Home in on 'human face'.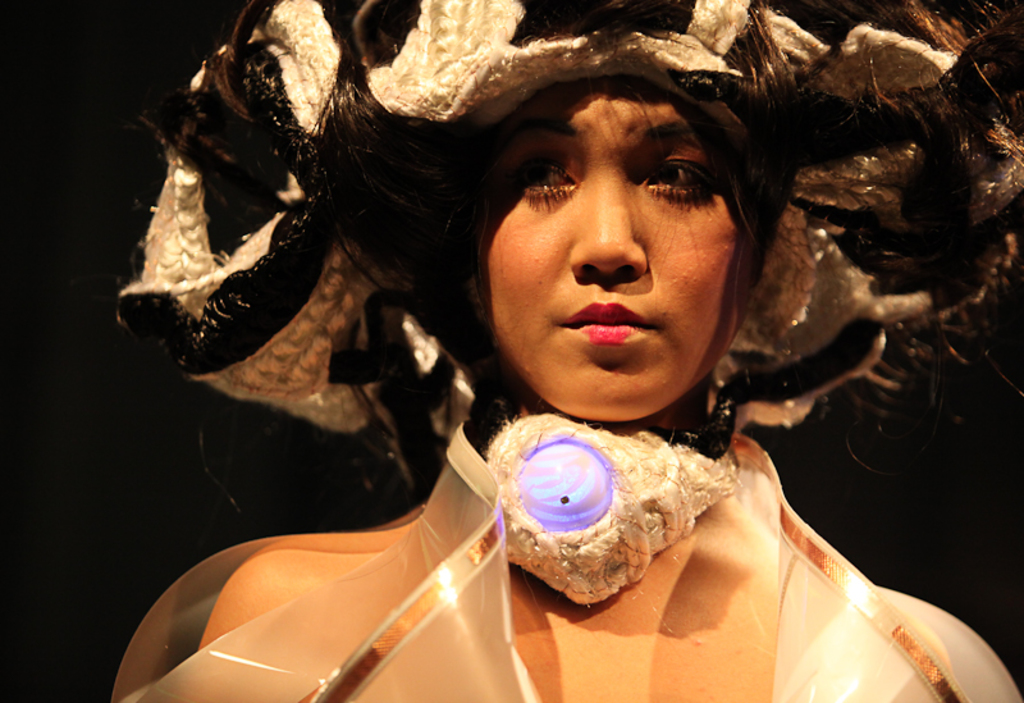
Homed in at select_region(467, 77, 756, 419).
